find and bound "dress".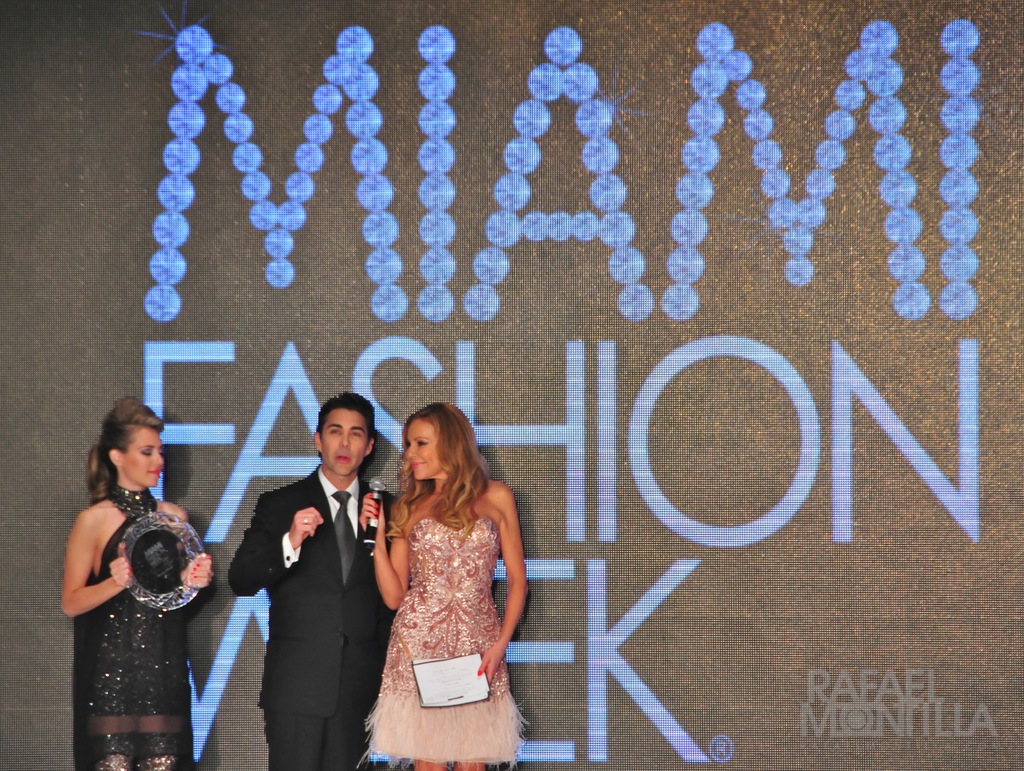
Bound: pyautogui.locateOnScreen(355, 516, 530, 770).
